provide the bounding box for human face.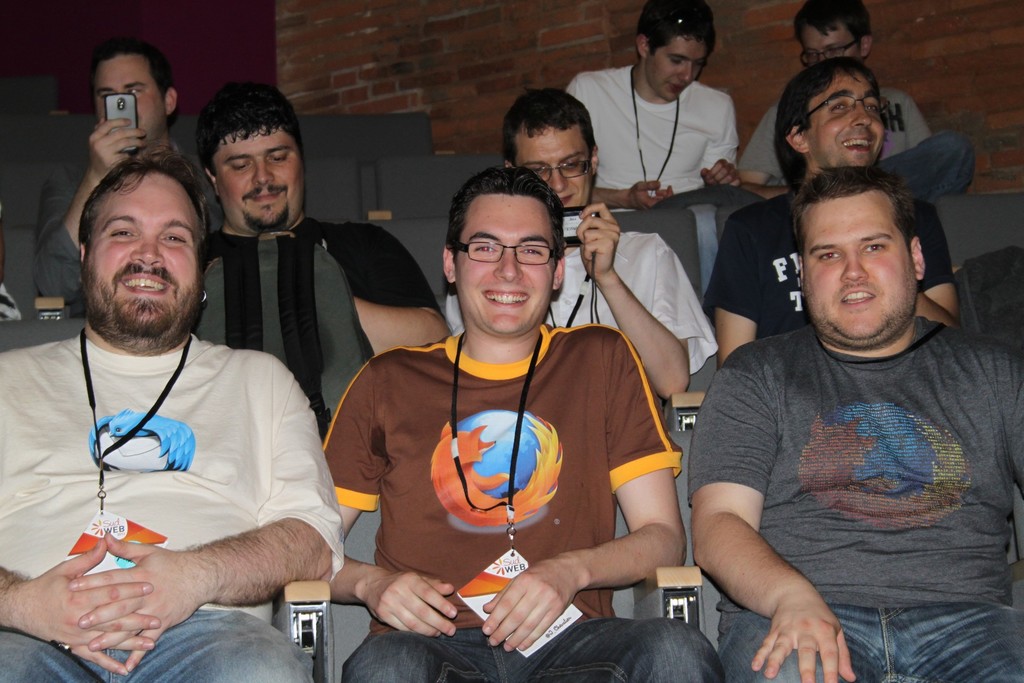
642/41/704/103.
